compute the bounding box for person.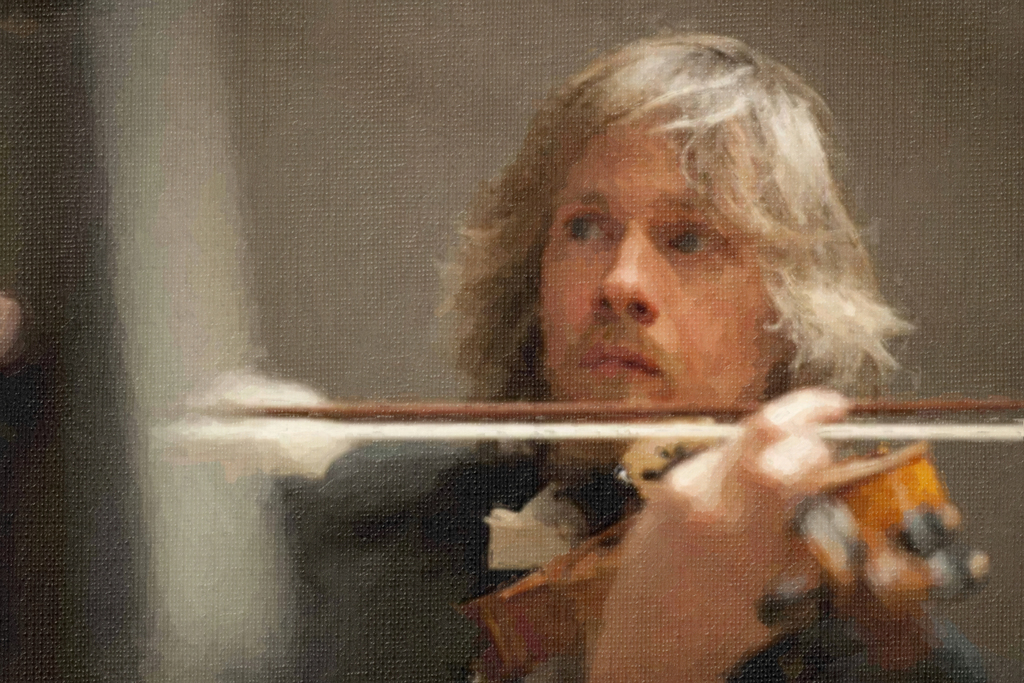
<box>253,29,983,682</box>.
